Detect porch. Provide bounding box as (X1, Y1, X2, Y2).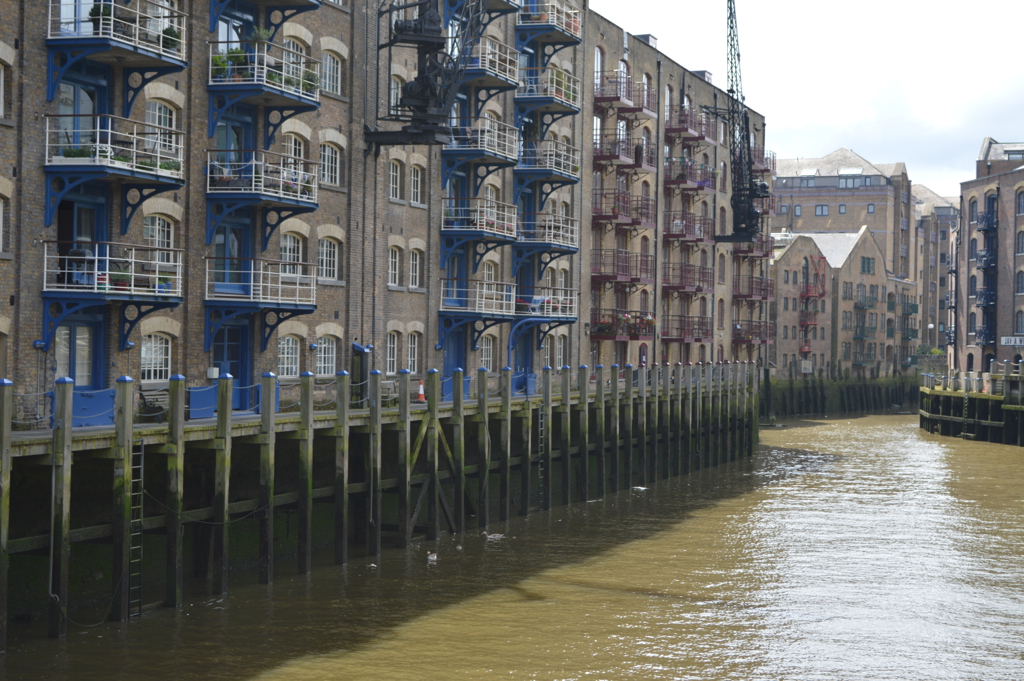
(968, 291, 994, 312).
